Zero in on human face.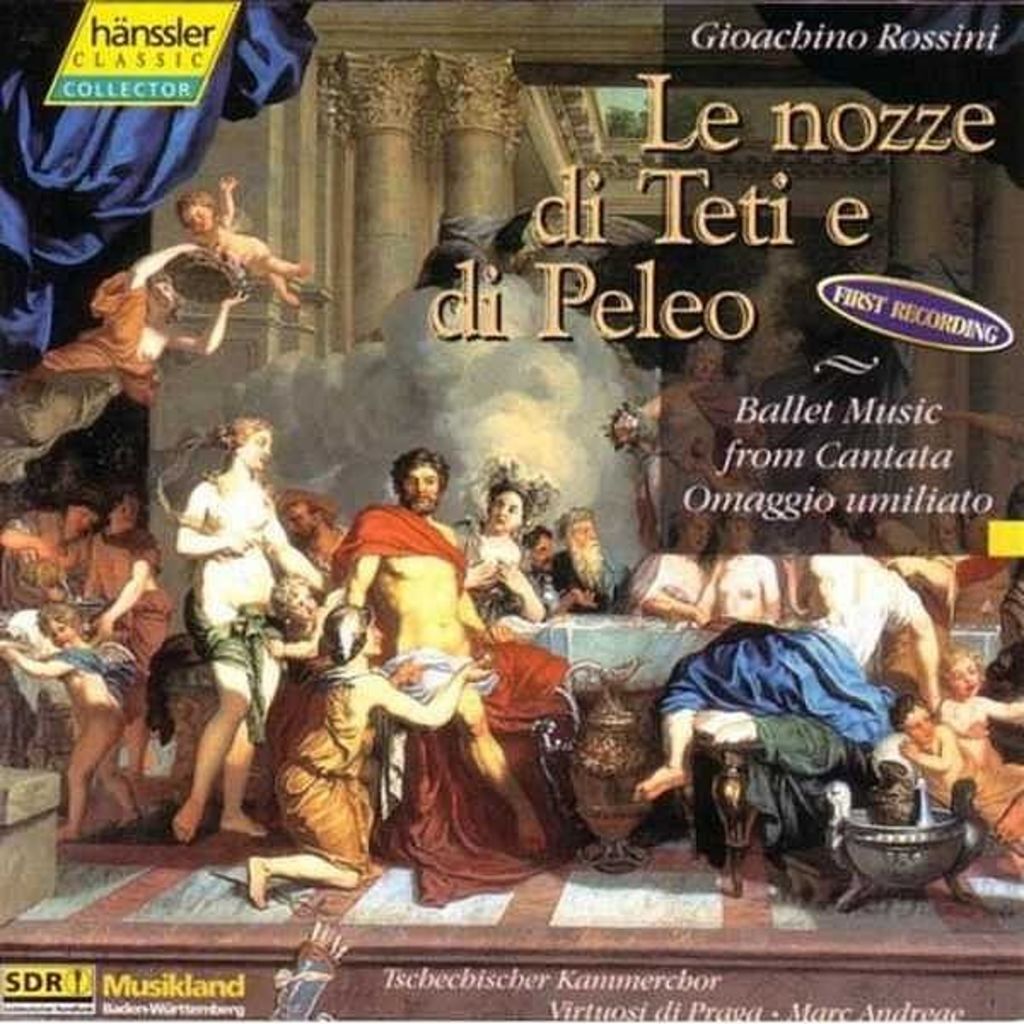
Zeroed in: <region>113, 490, 135, 526</region>.
